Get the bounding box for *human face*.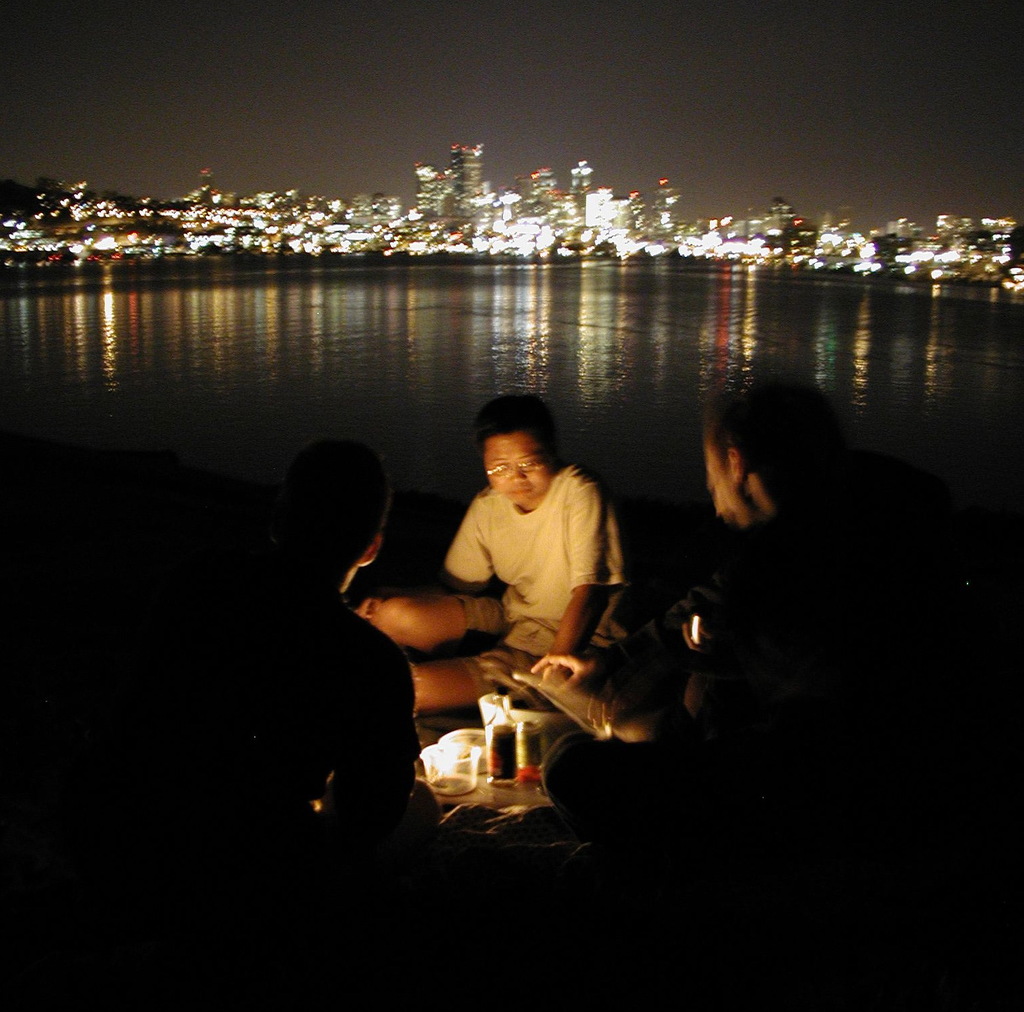
left=481, top=436, right=547, bottom=504.
